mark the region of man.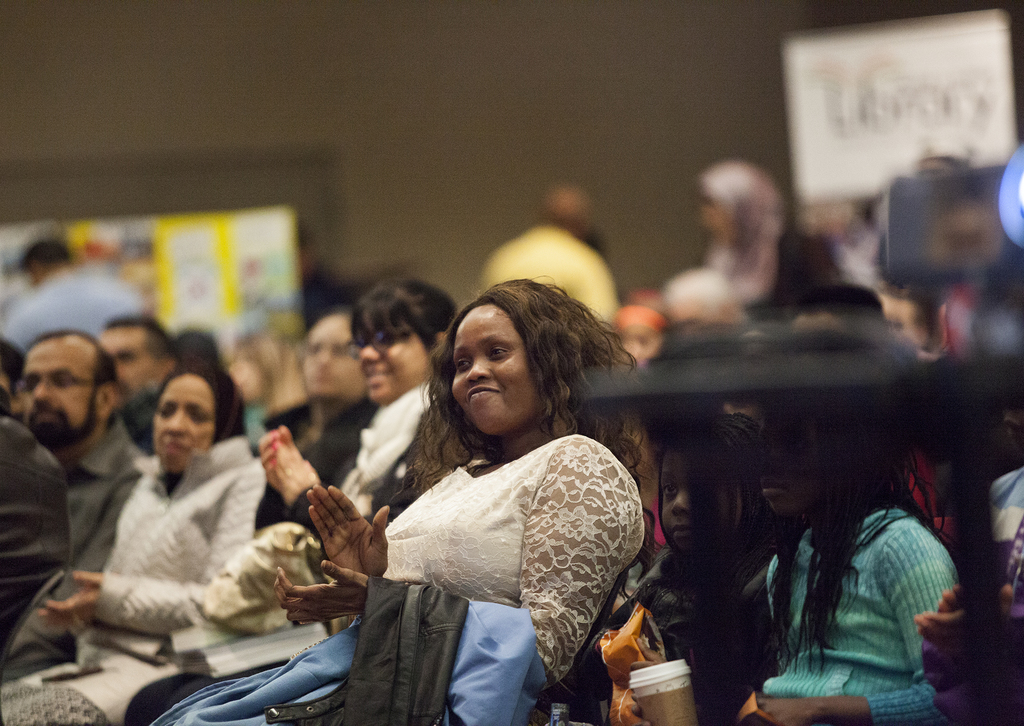
Region: left=99, top=311, right=184, bottom=456.
